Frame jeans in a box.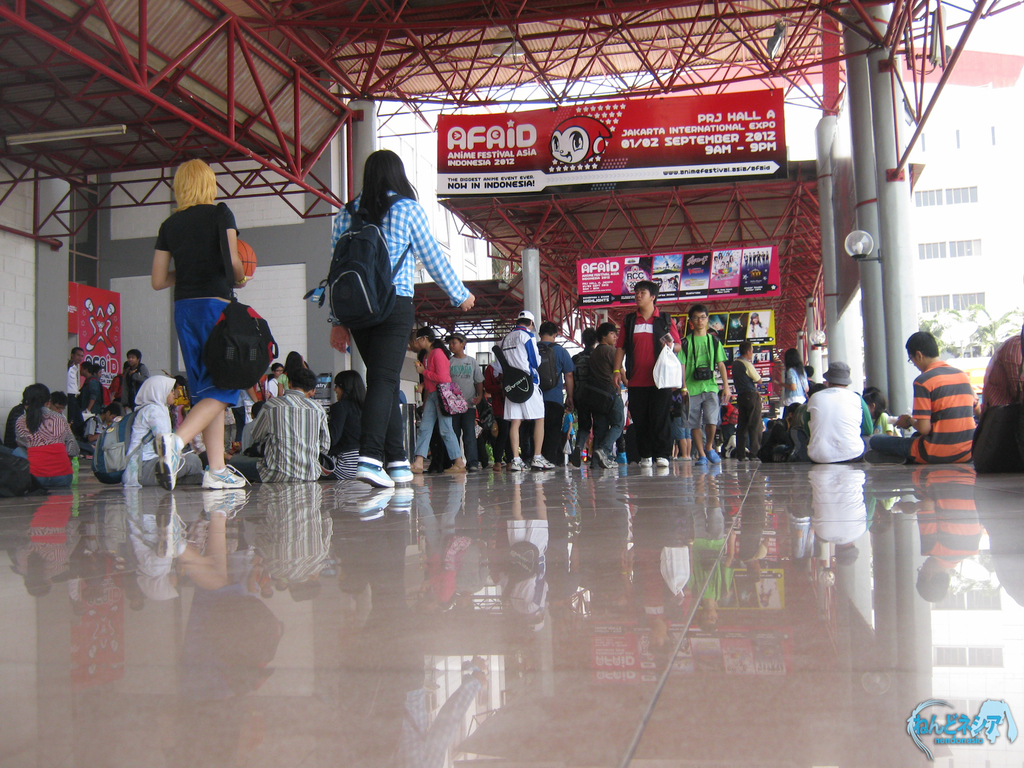
box=[477, 424, 506, 470].
